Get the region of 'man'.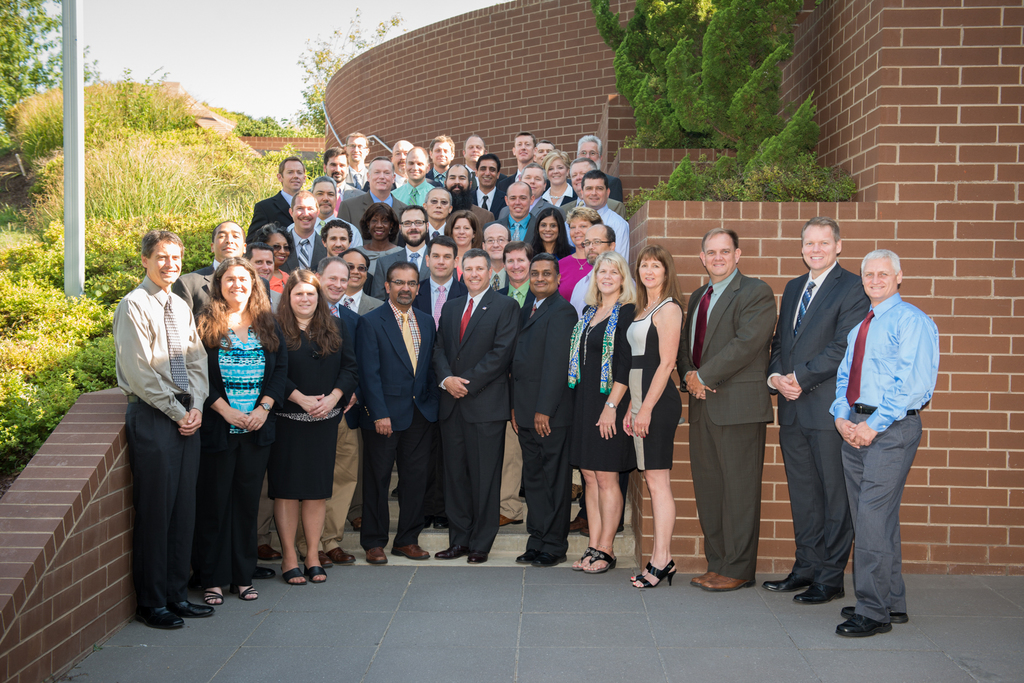
[left=287, top=186, right=324, bottom=273].
